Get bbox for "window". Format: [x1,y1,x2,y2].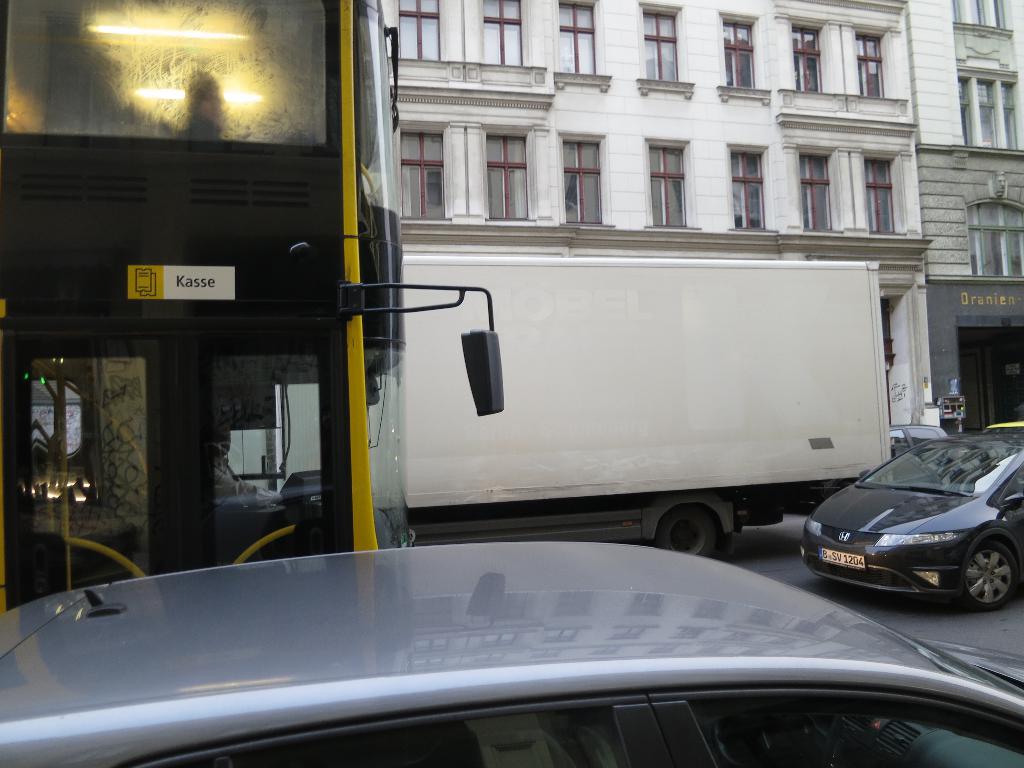
[863,145,903,234].
